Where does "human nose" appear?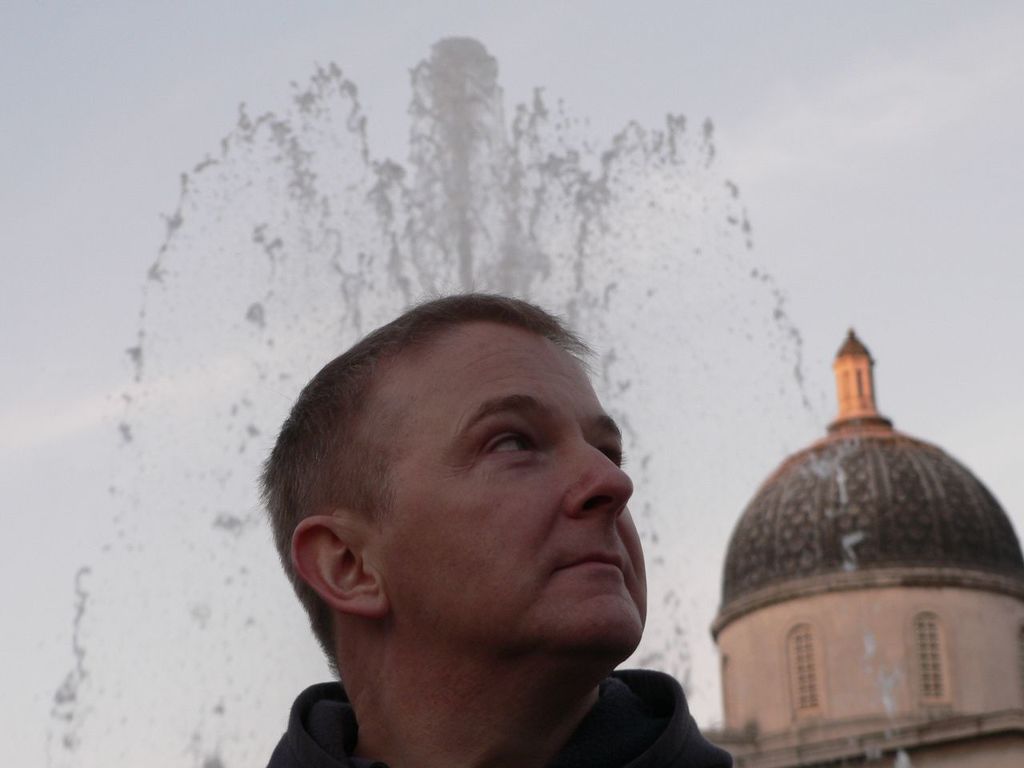
Appears at x1=562, y1=438, x2=638, y2=520.
